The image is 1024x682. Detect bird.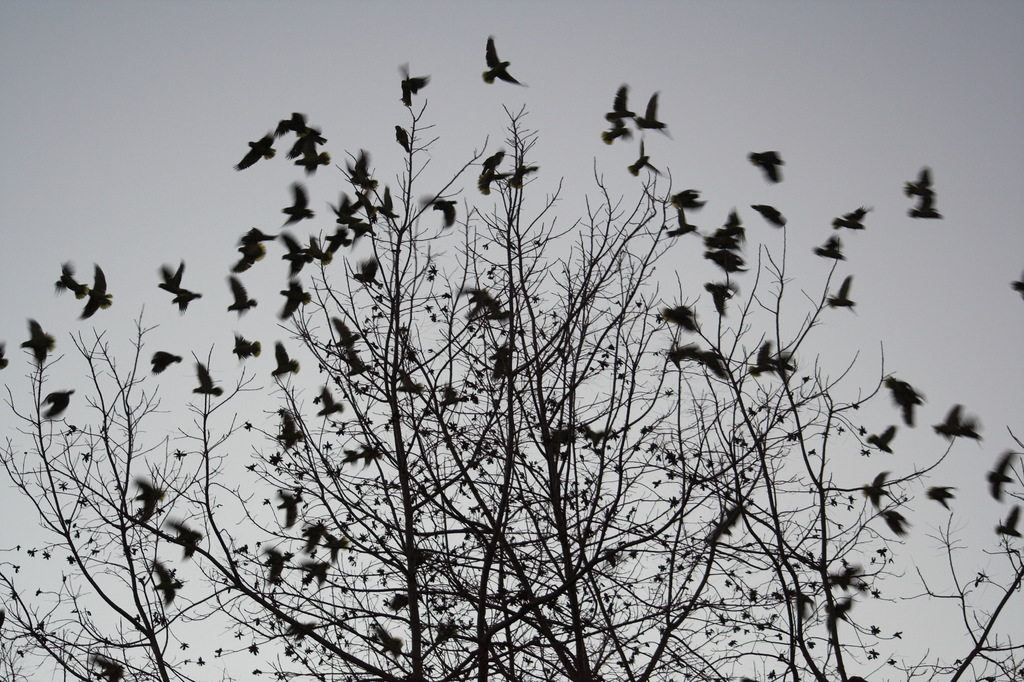
Detection: [883, 378, 928, 428].
